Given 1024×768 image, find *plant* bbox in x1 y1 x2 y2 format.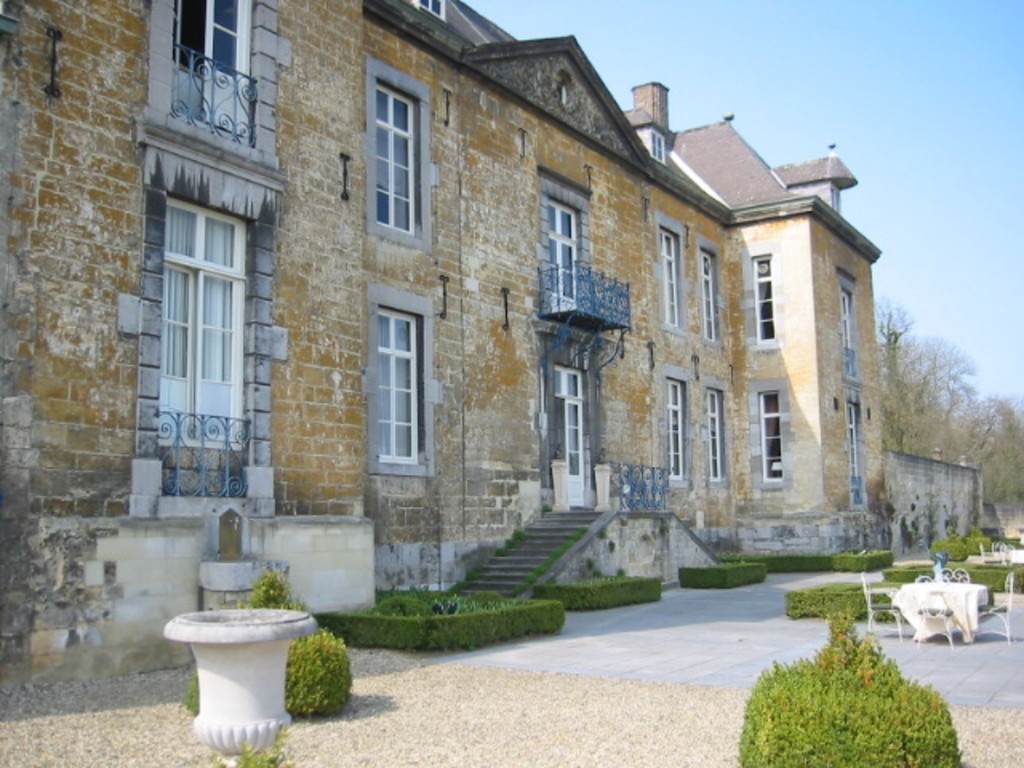
683 558 771 590.
